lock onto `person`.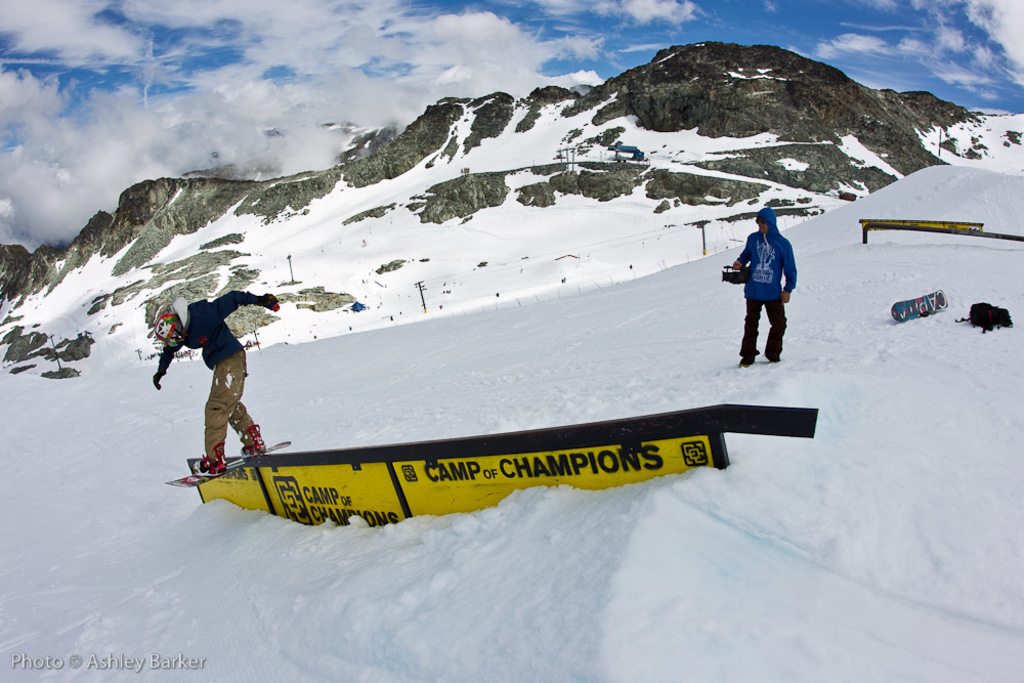
Locked: 151,285,283,472.
